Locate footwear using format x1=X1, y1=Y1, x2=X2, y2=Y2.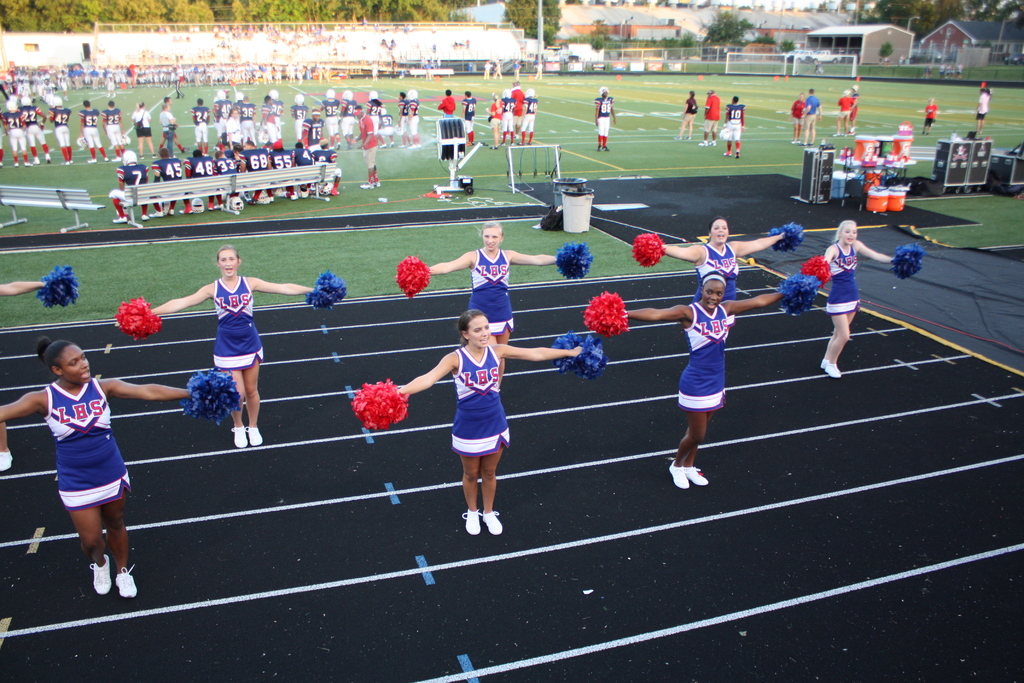
x1=116, y1=562, x2=136, y2=595.
